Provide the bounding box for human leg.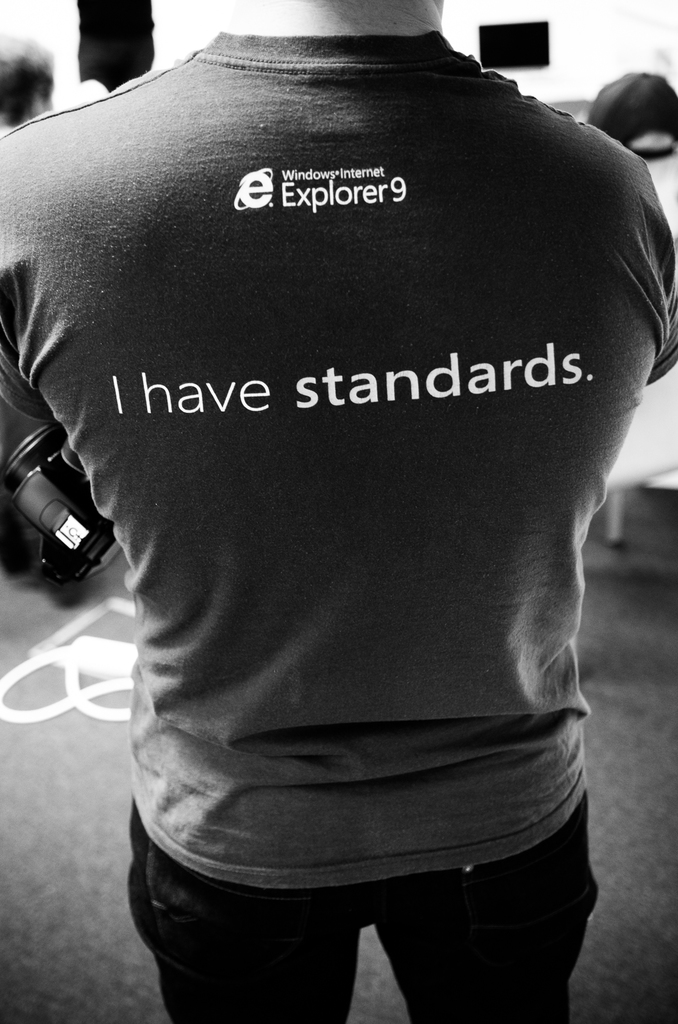
[352, 841, 617, 1016].
